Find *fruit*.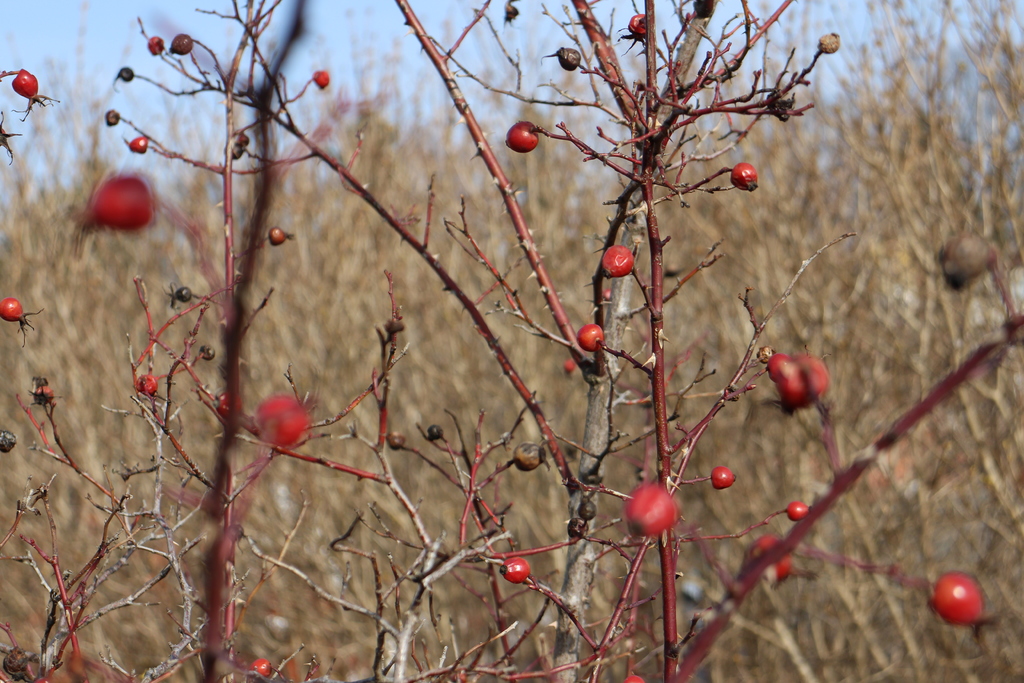
624 483 685 541.
